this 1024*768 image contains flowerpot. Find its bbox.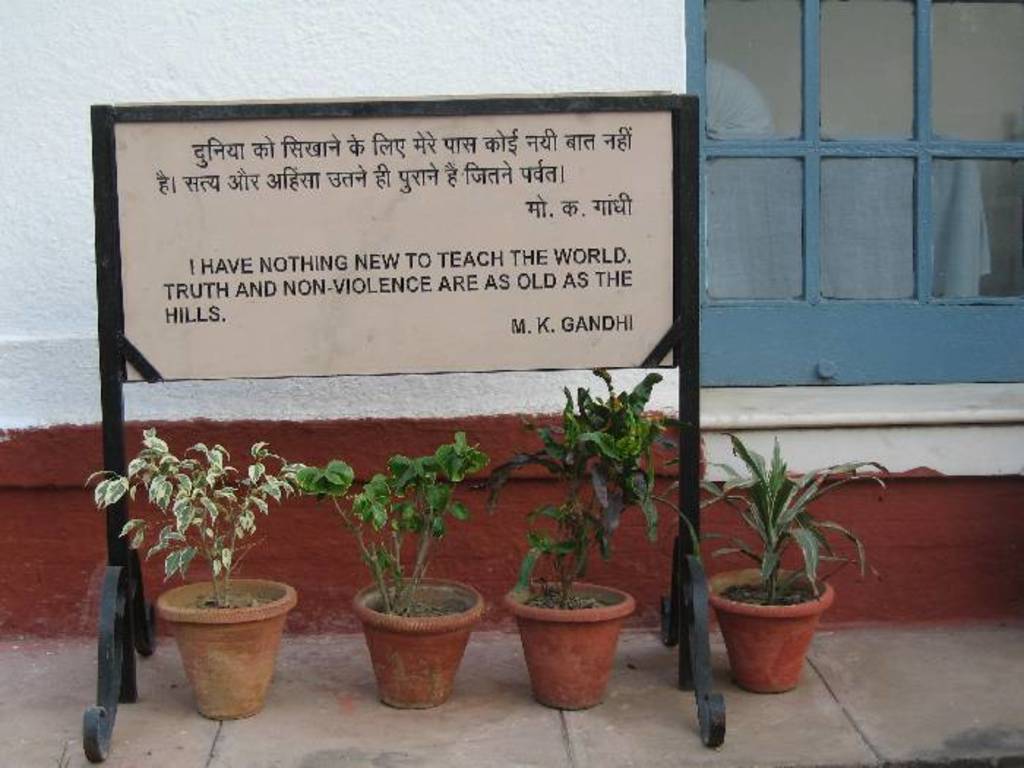
[left=347, top=585, right=486, bottom=717].
